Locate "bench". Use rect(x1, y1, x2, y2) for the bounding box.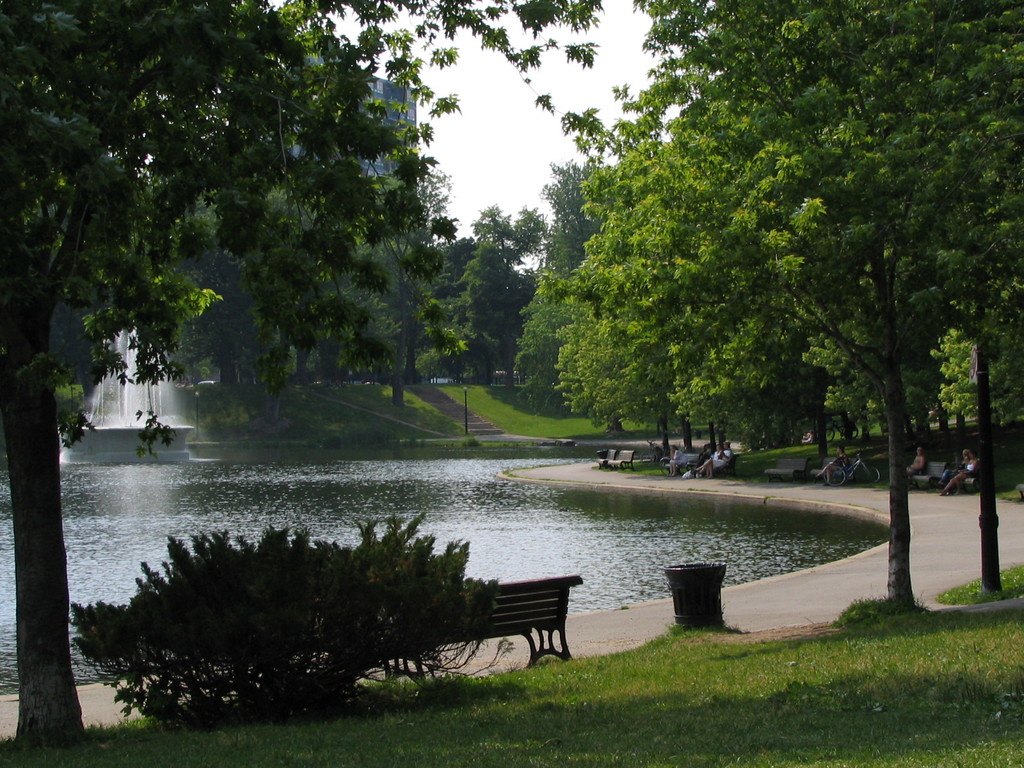
rect(909, 455, 959, 493).
